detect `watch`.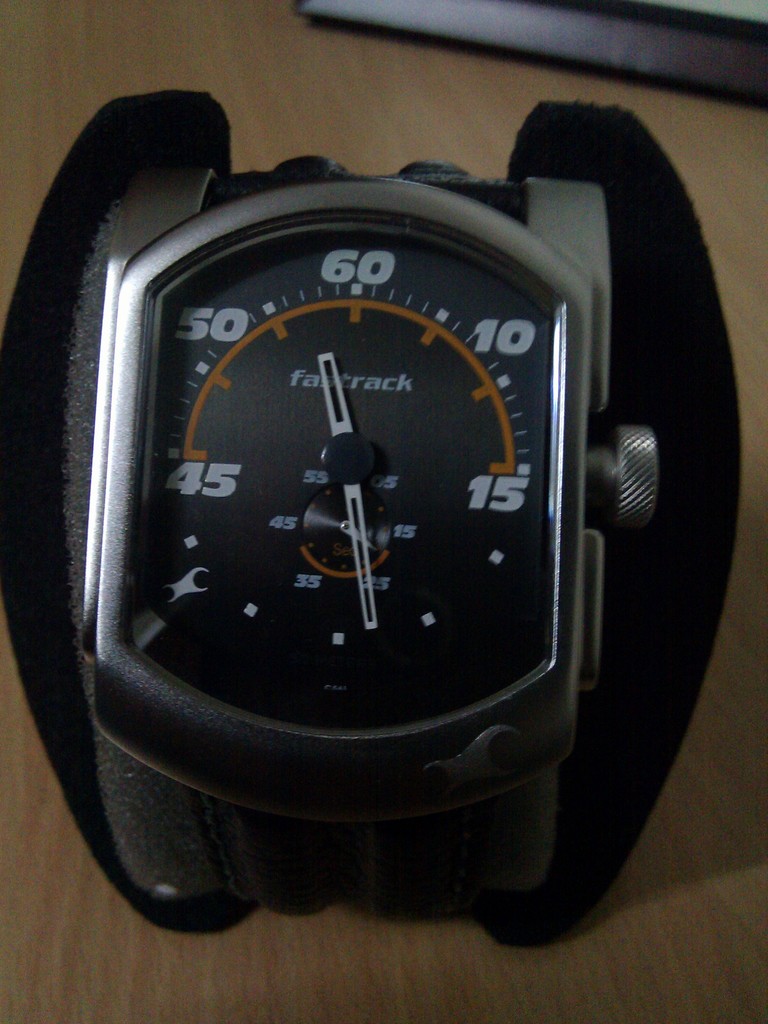
Detected at bbox=[0, 97, 749, 950].
